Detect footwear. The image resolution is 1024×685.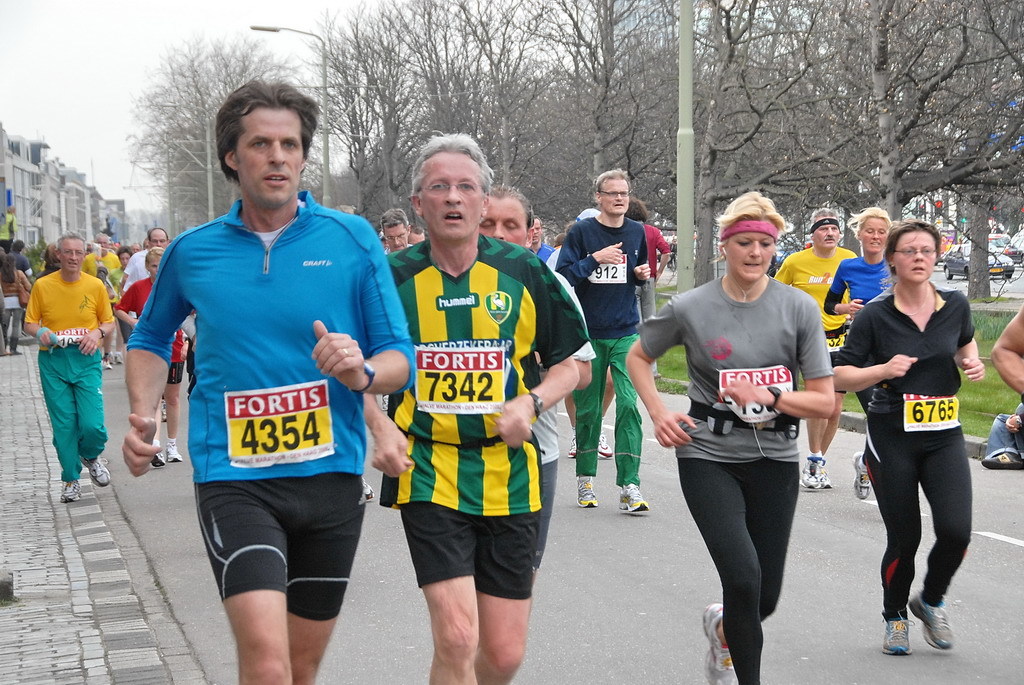
62, 482, 79, 503.
